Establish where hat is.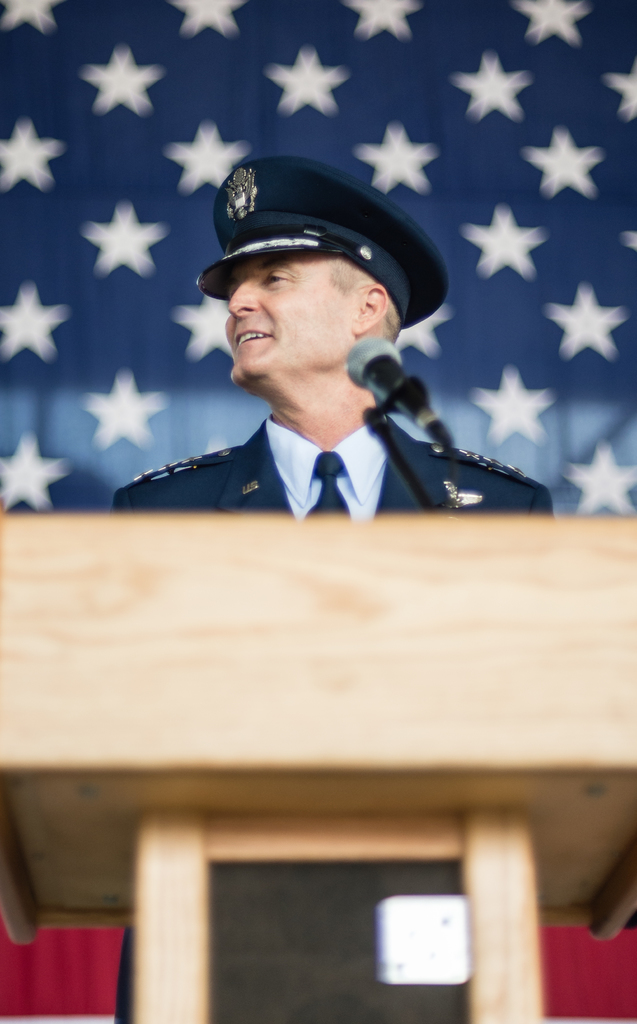
Established at box(202, 153, 449, 324).
